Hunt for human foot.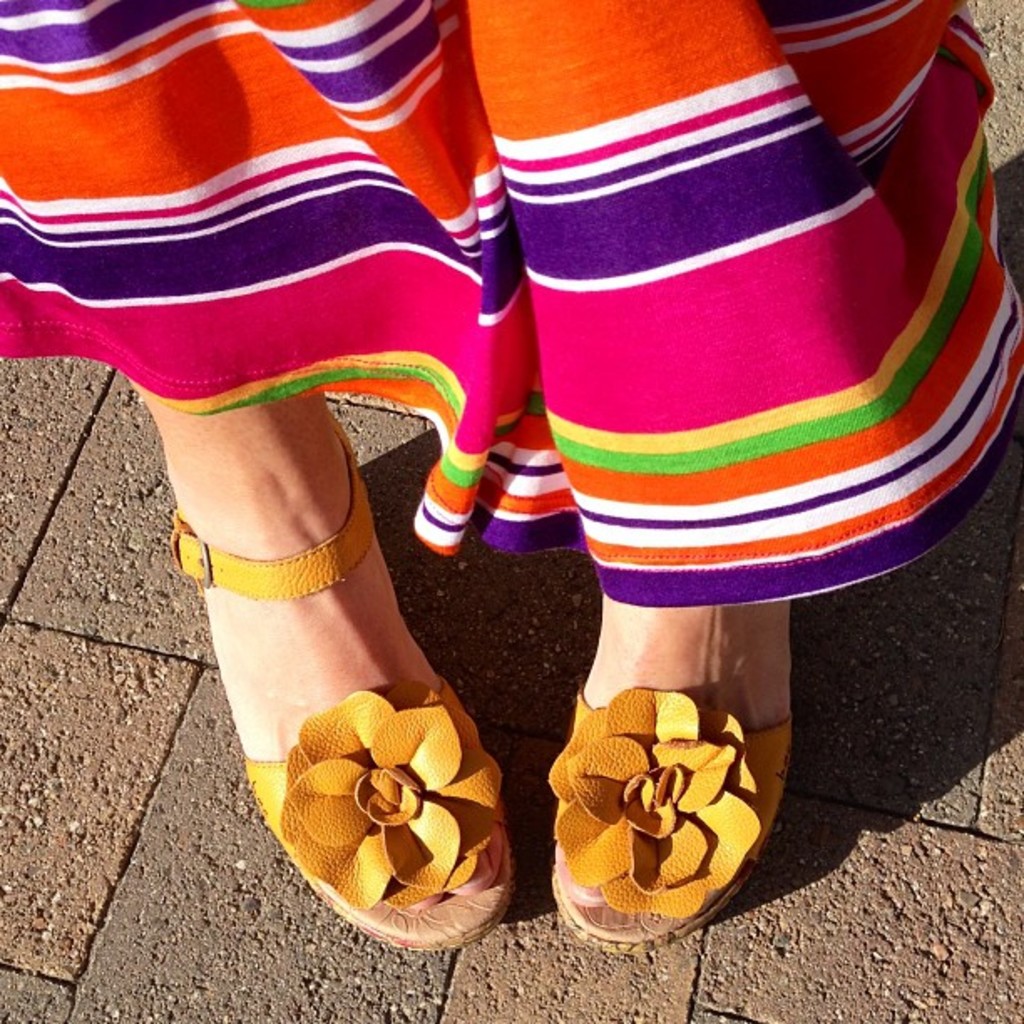
Hunted down at [left=554, top=592, right=796, bottom=897].
